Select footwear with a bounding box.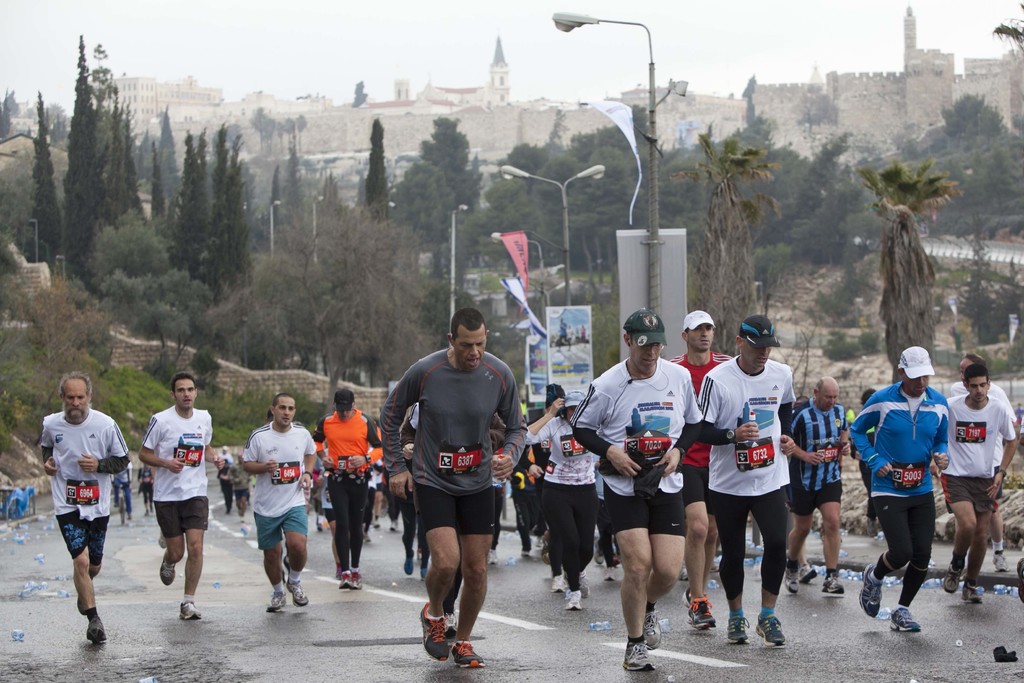
{"left": 151, "top": 504, "right": 155, "bottom": 516}.
